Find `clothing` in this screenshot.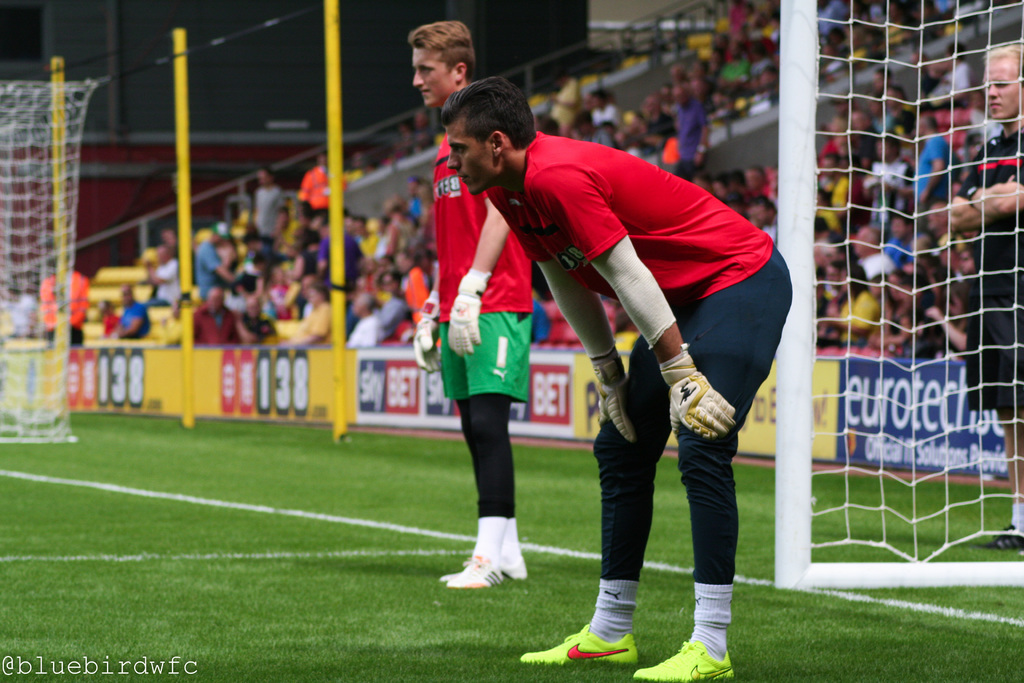
The bounding box for `clothing` is detection(478, 133, 797, 585).
